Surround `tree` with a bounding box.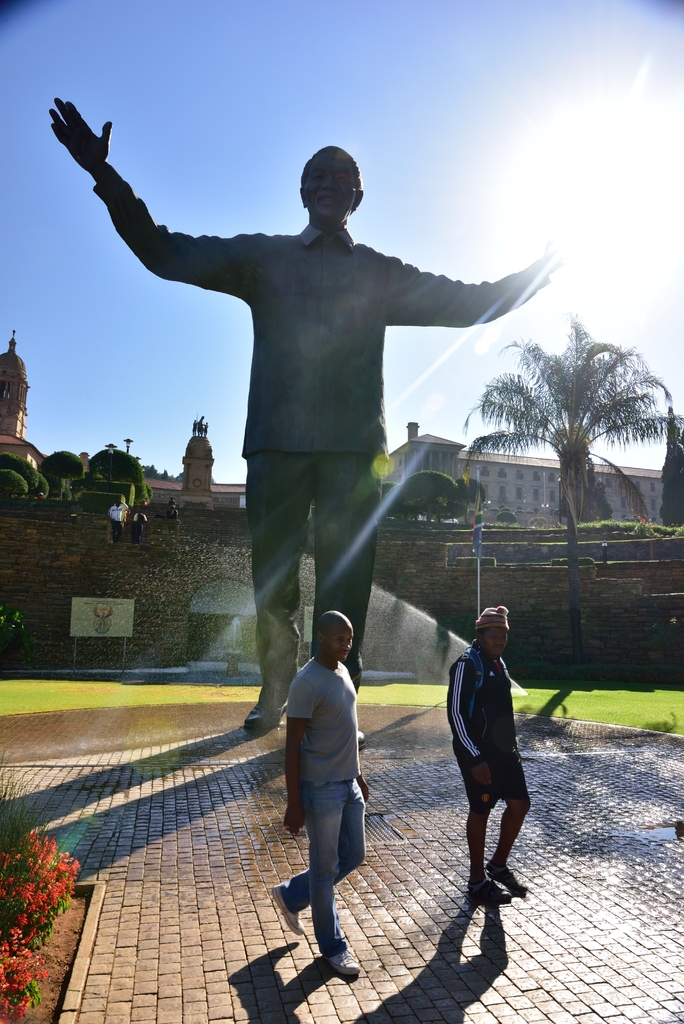
select_region(467, 302, 672, 691).
